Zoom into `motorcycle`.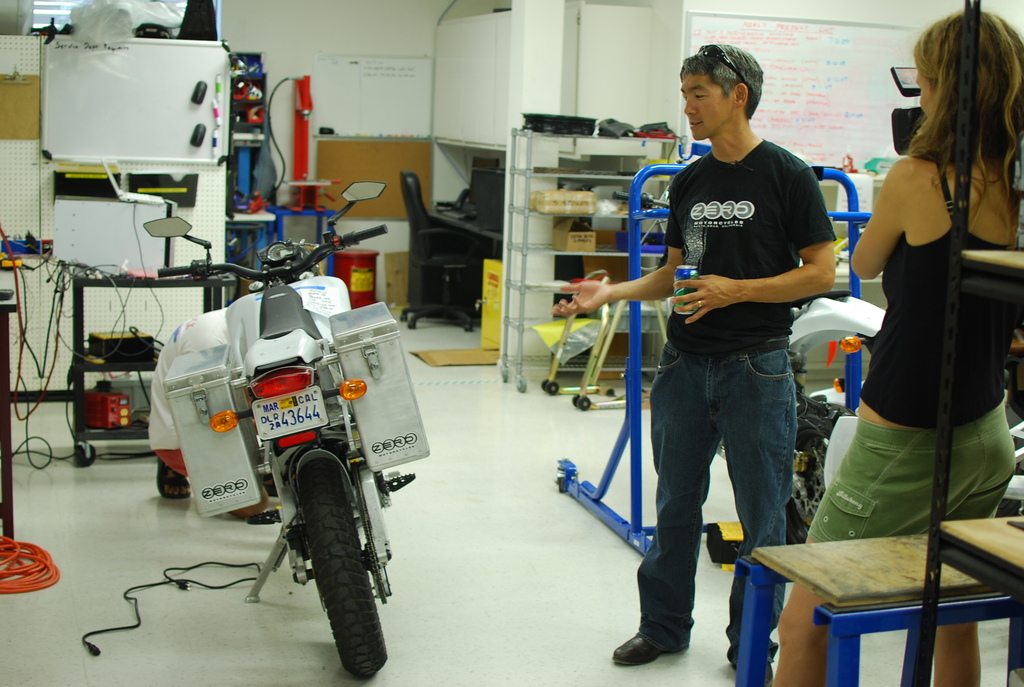
Zoom target: bbox(164, 232, 422, 675).
